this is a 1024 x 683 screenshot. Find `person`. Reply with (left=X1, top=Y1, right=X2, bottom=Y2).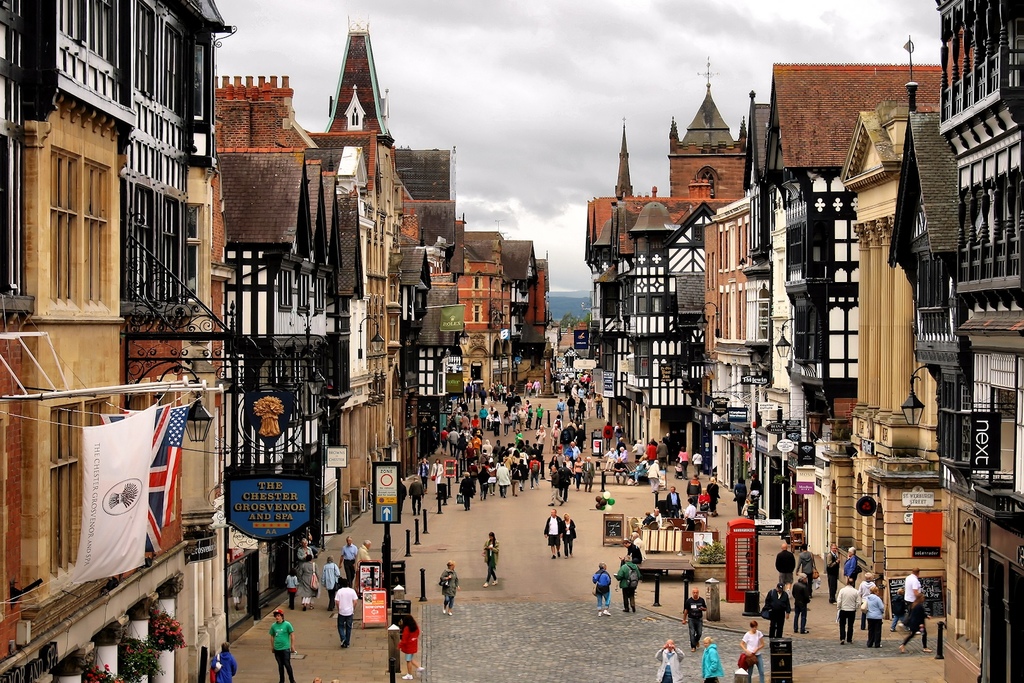
(left=560, top=510, right=577, bottom=559).
